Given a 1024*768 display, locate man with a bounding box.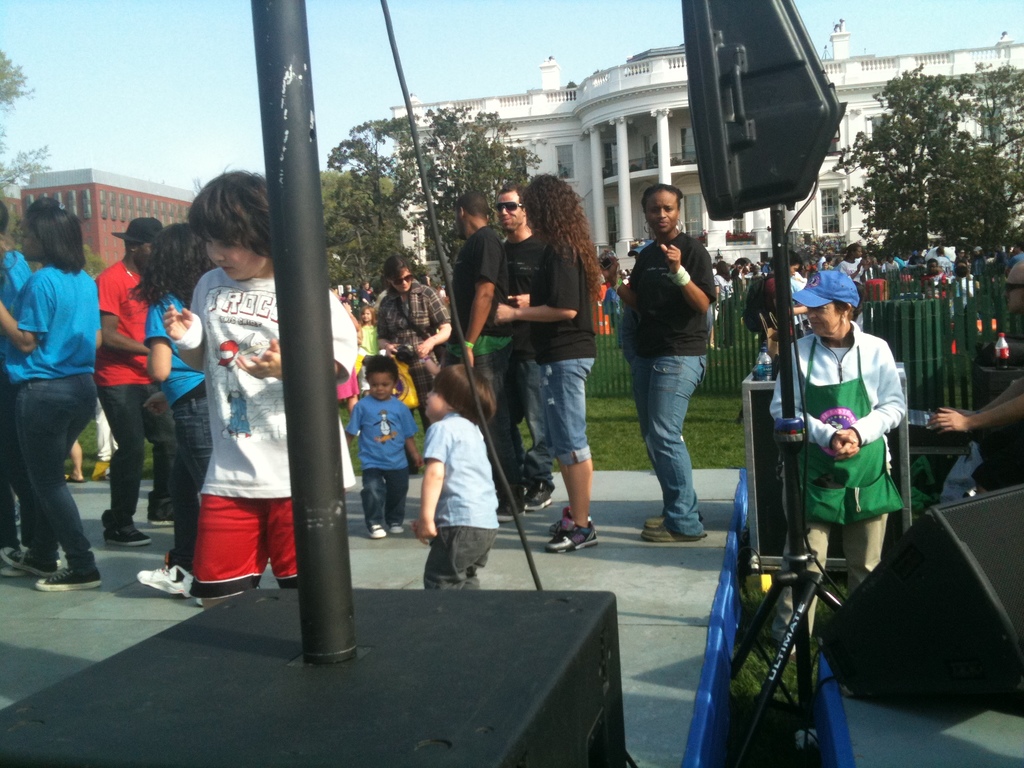
Located: (488, 185, 550, 501).
